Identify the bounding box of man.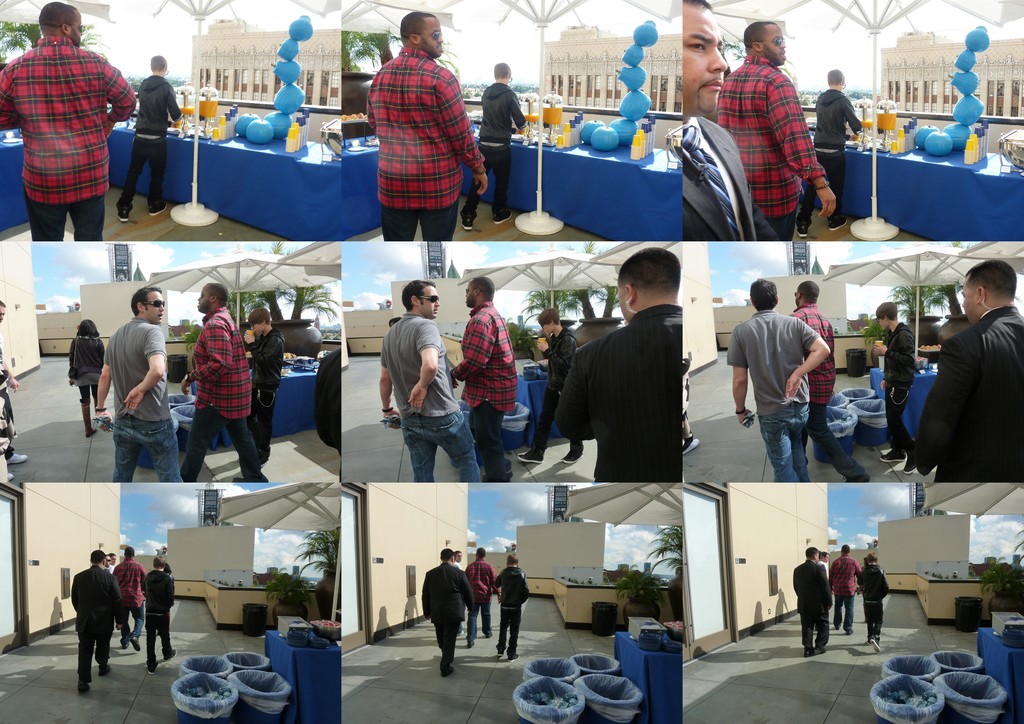
bbox=[138, 552, 177, 674].
